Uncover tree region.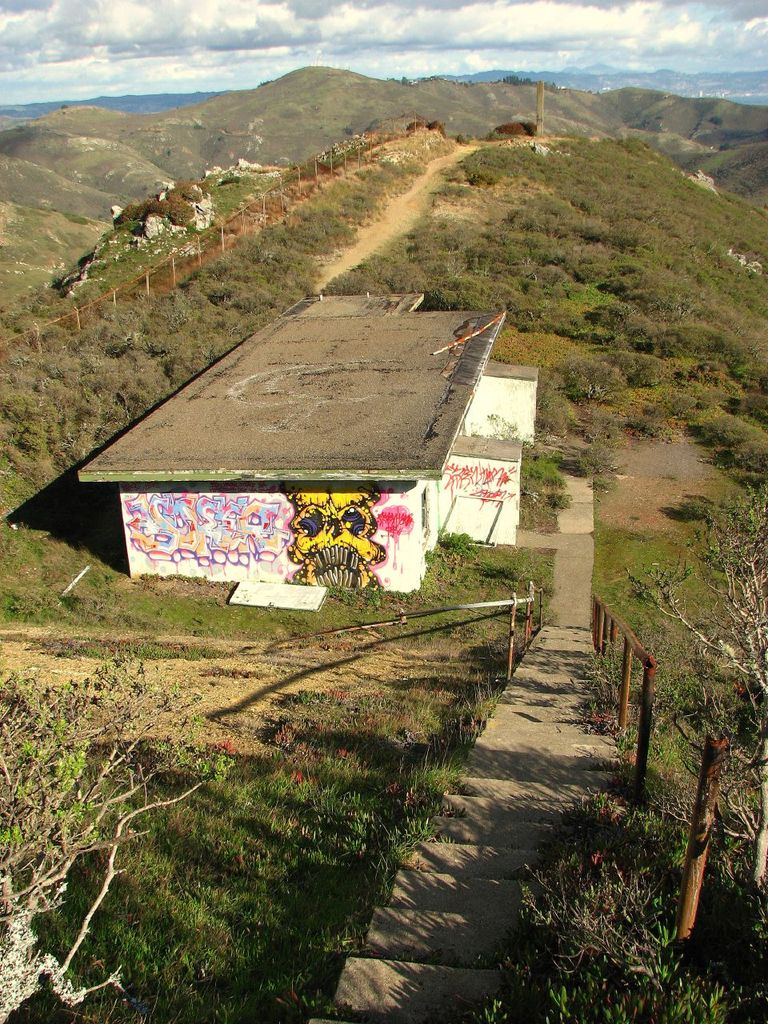
Uncovered: 400 117 422 143.
